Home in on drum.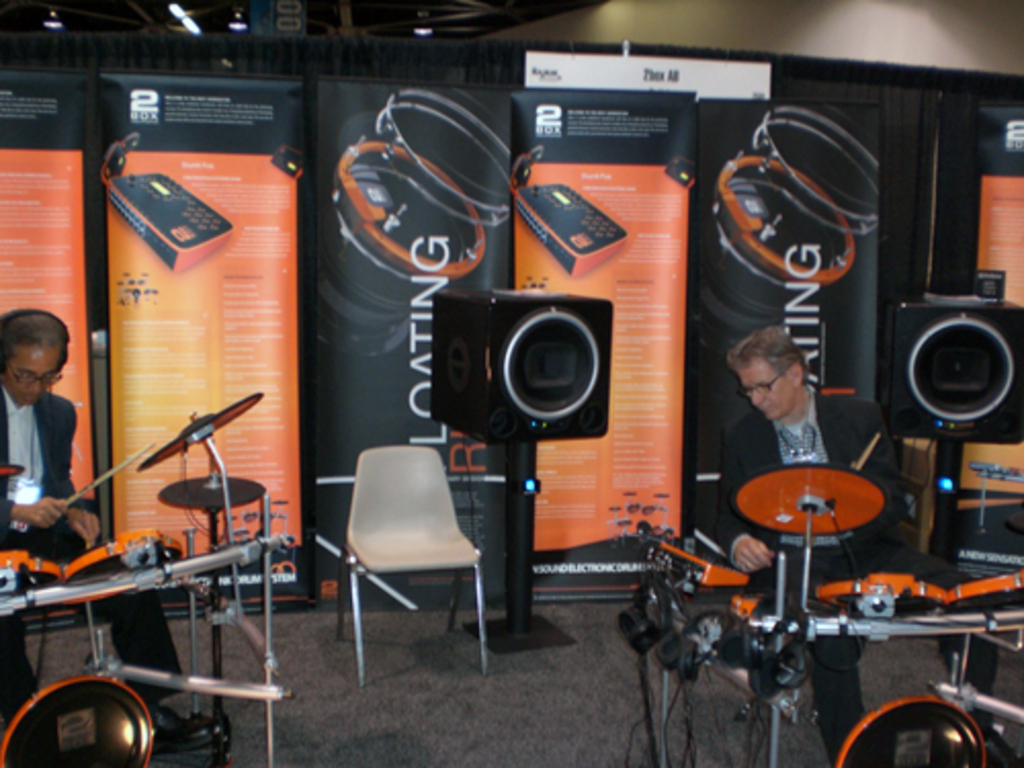
Homed in at (left=0, top=674, right=156, bottom=766).
